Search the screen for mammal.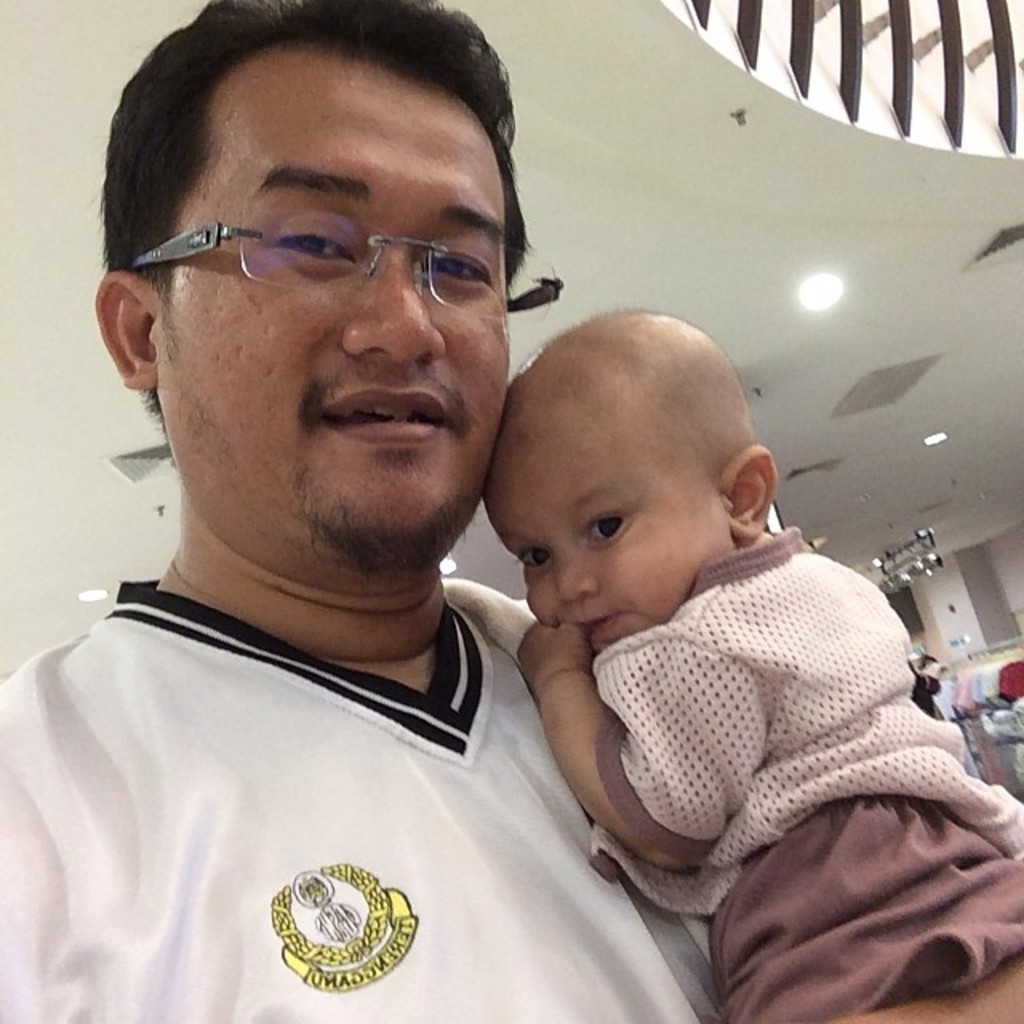
Found at (0, 0, 1022, 1022).
